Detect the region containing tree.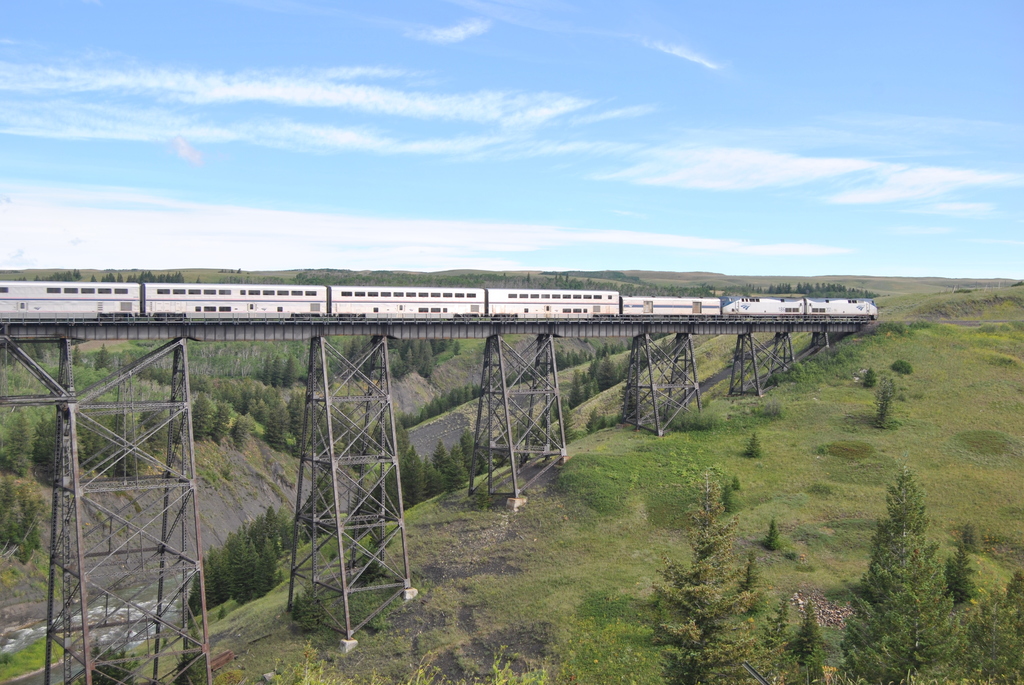
Rect(0, 374, 40, 508).
